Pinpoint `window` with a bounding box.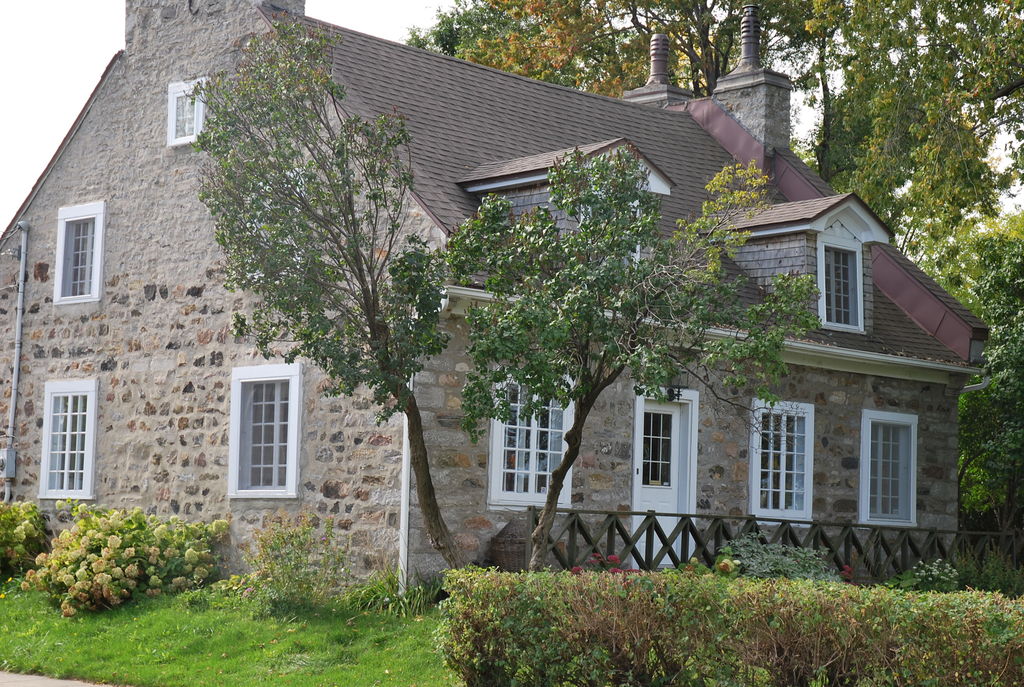
{"left": 47, "top": 396, "right": 90, "bottom": 487}.
